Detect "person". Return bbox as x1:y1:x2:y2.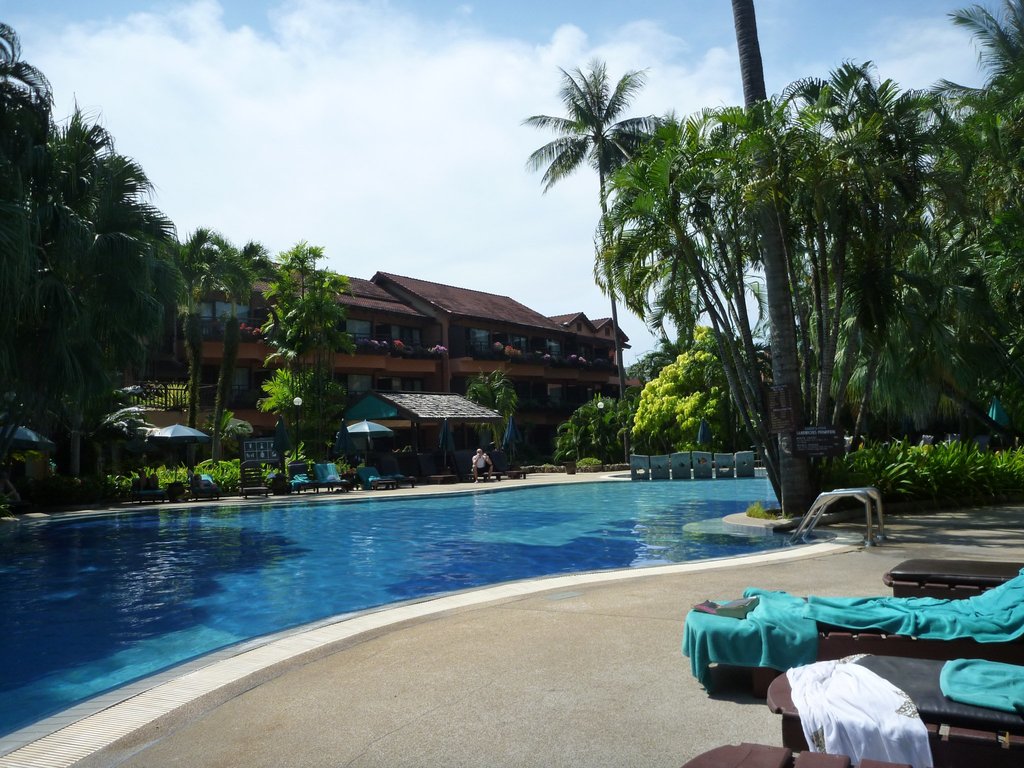
194:472:216:490.
